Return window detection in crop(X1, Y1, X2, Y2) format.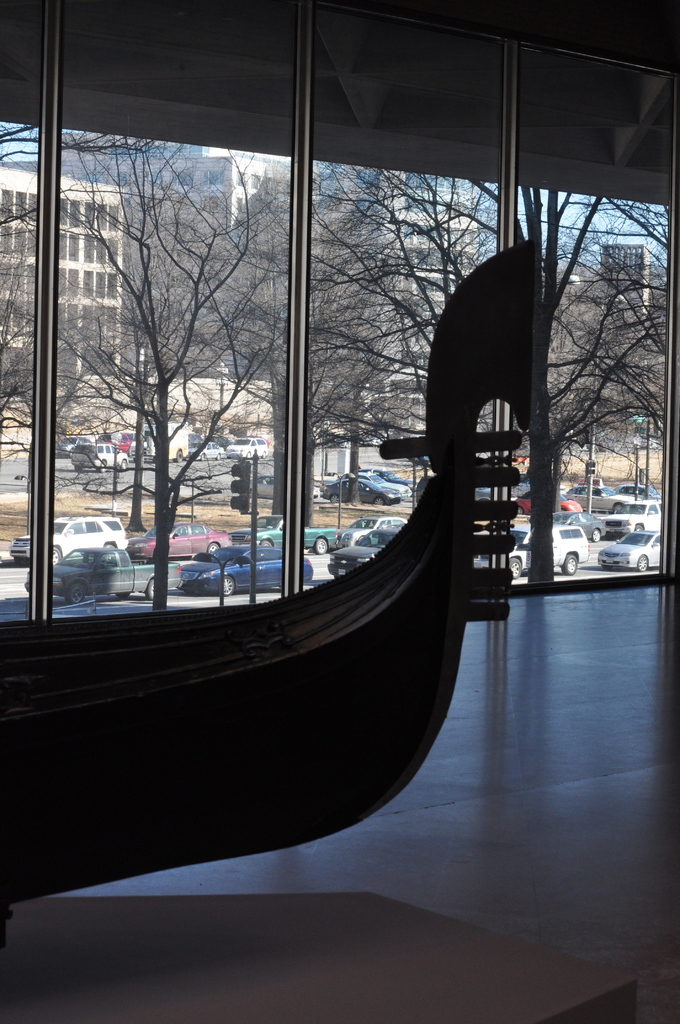
crop(511, 188, 672, 586).
